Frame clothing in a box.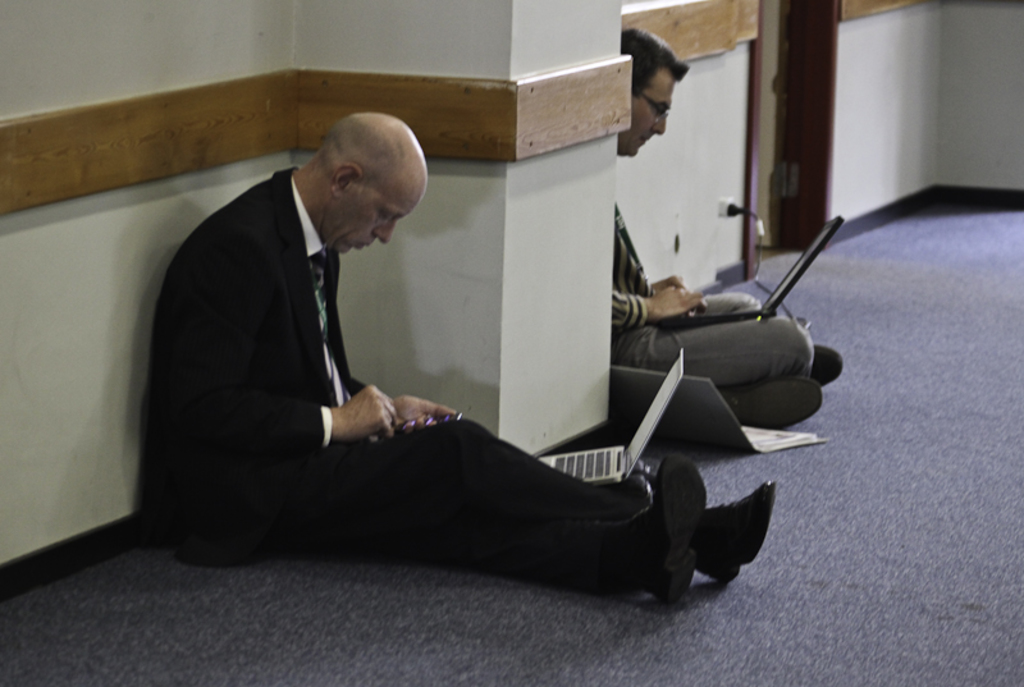
pyautogui.locateOnScreen(148, 161, 593, 600).
